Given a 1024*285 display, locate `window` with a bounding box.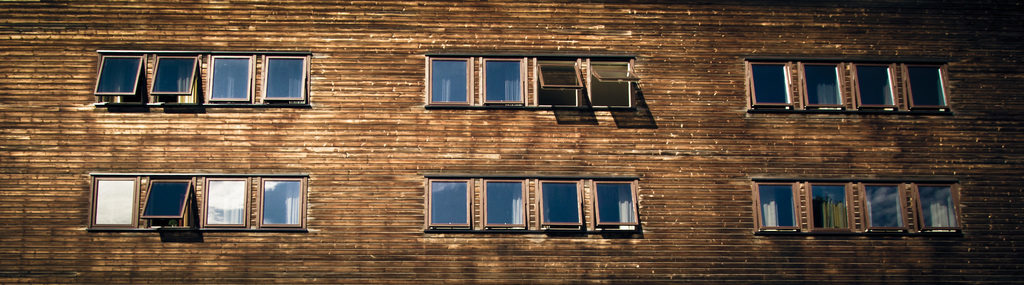
Located: locate(211, 55, 255, 107).
